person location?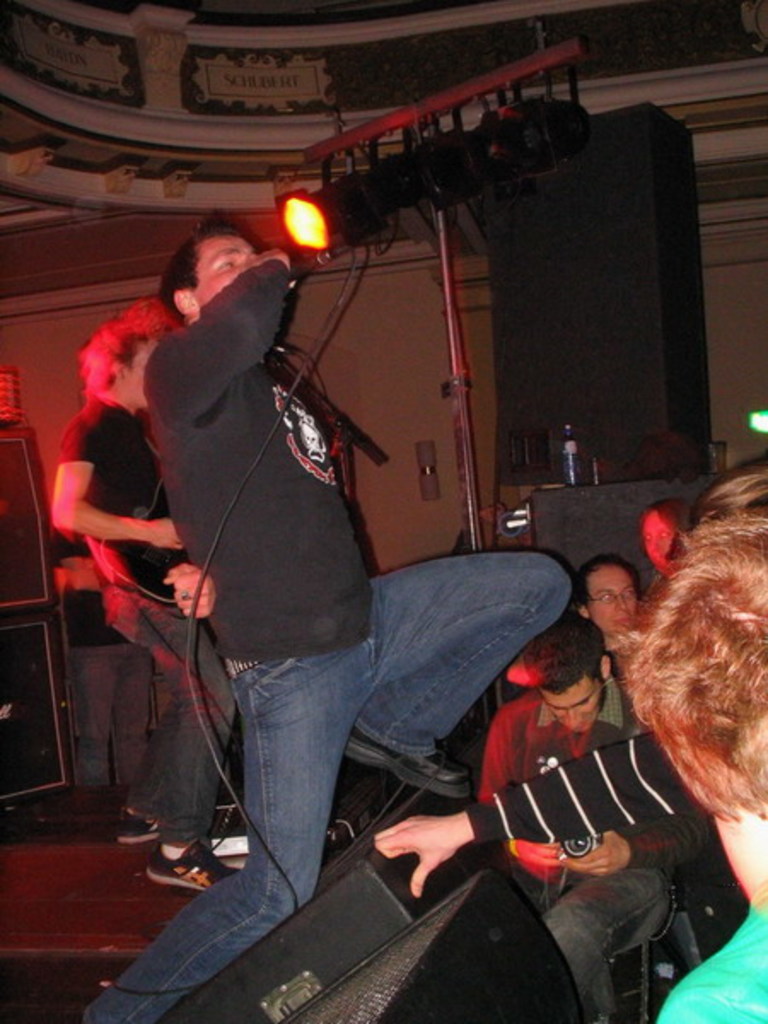
375,729,705,899
